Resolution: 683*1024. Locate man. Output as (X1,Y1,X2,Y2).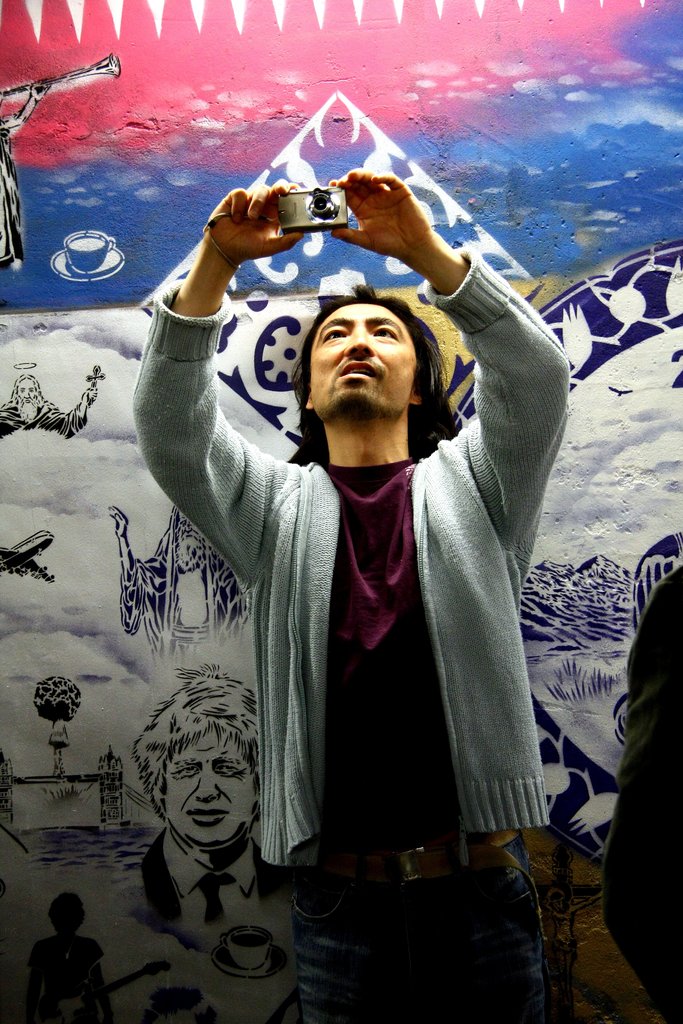
(131,170,565,1021).
